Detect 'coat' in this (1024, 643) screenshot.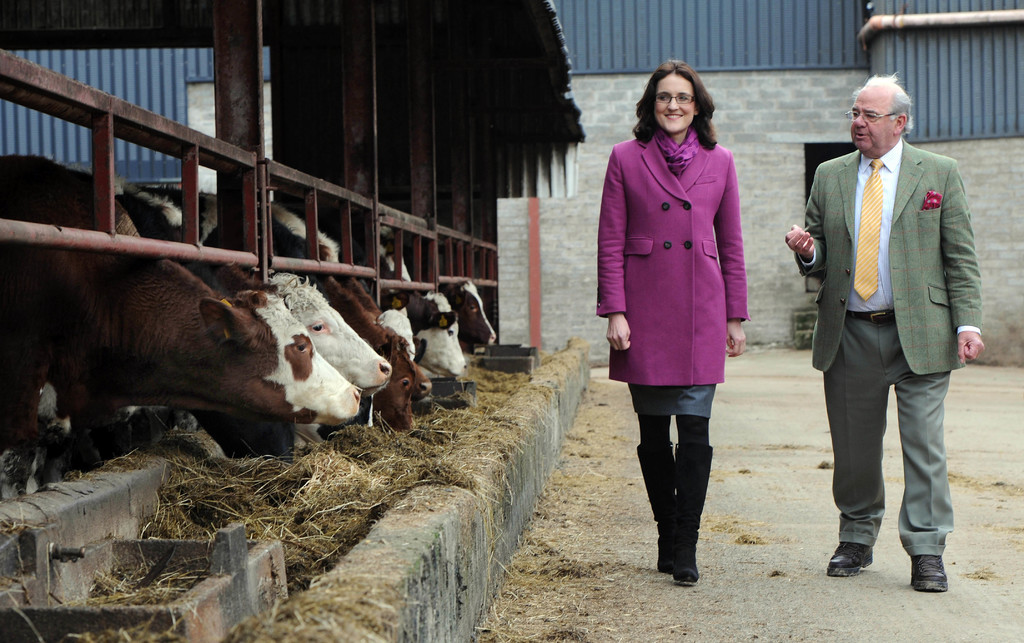
Detection: {"left": 807, "top": 125, "right": 986, "bottom": 388}.
